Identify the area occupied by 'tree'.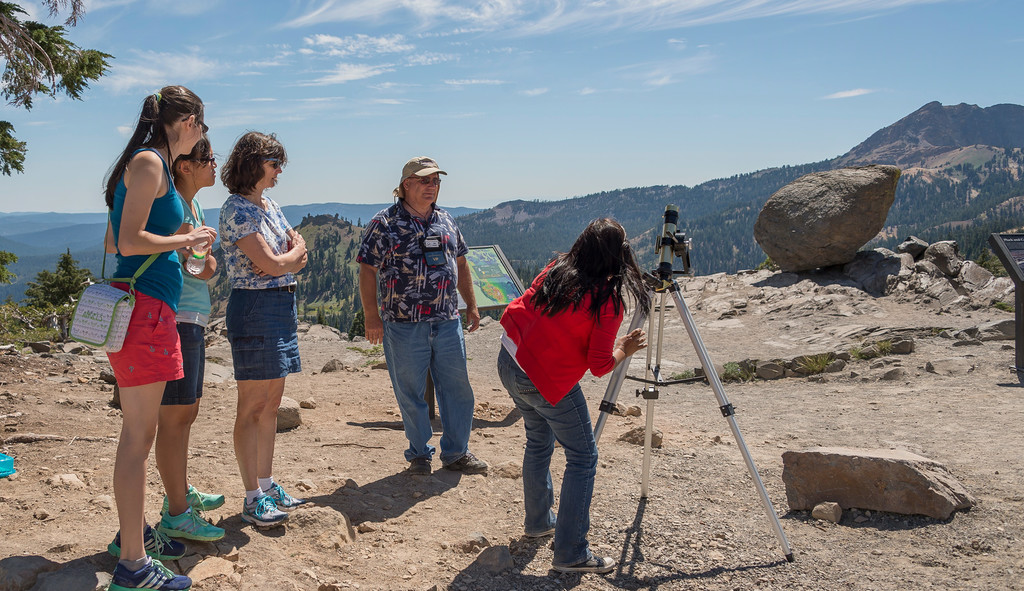
Area: [left=314, top=234, right=339, bottom=254].
